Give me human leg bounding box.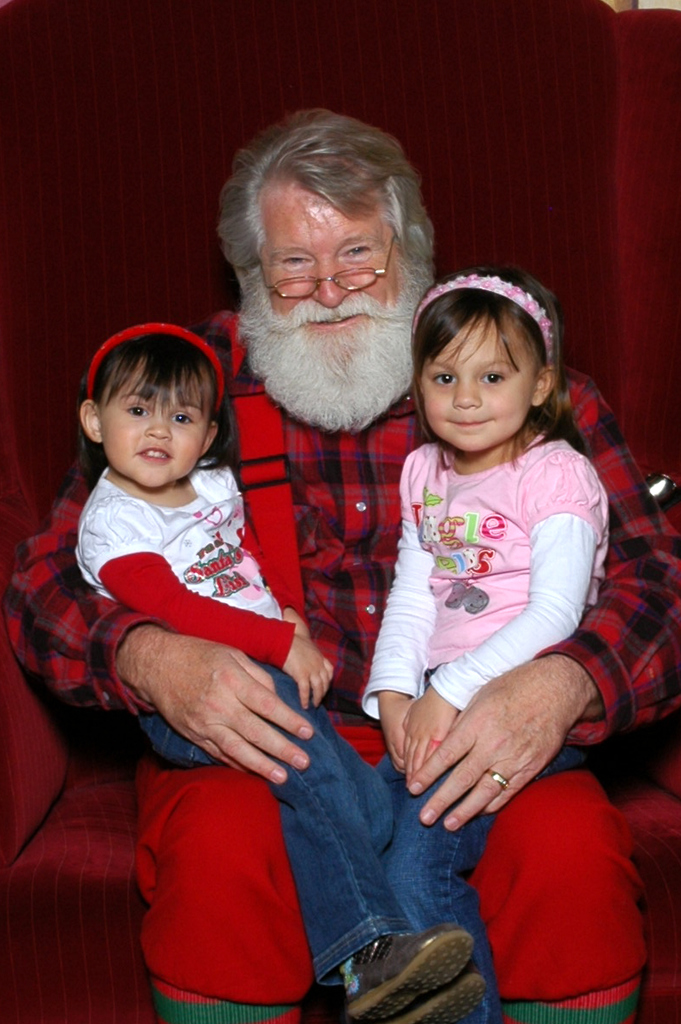
[158, 675, 466, 1018].
